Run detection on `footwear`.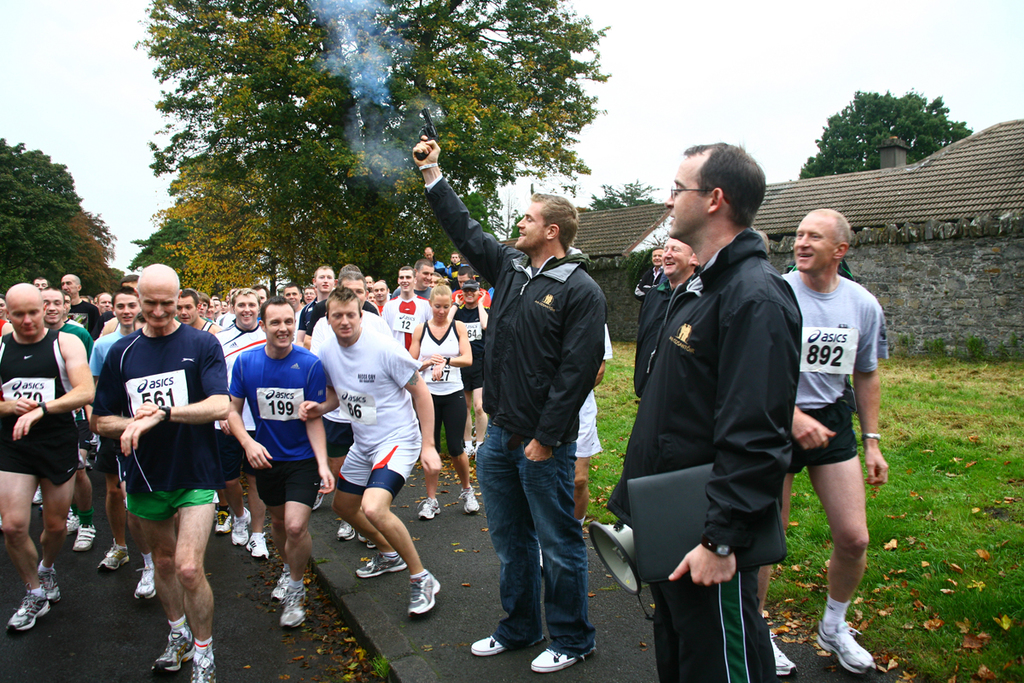
Result: 464, 447, 475, 459.
